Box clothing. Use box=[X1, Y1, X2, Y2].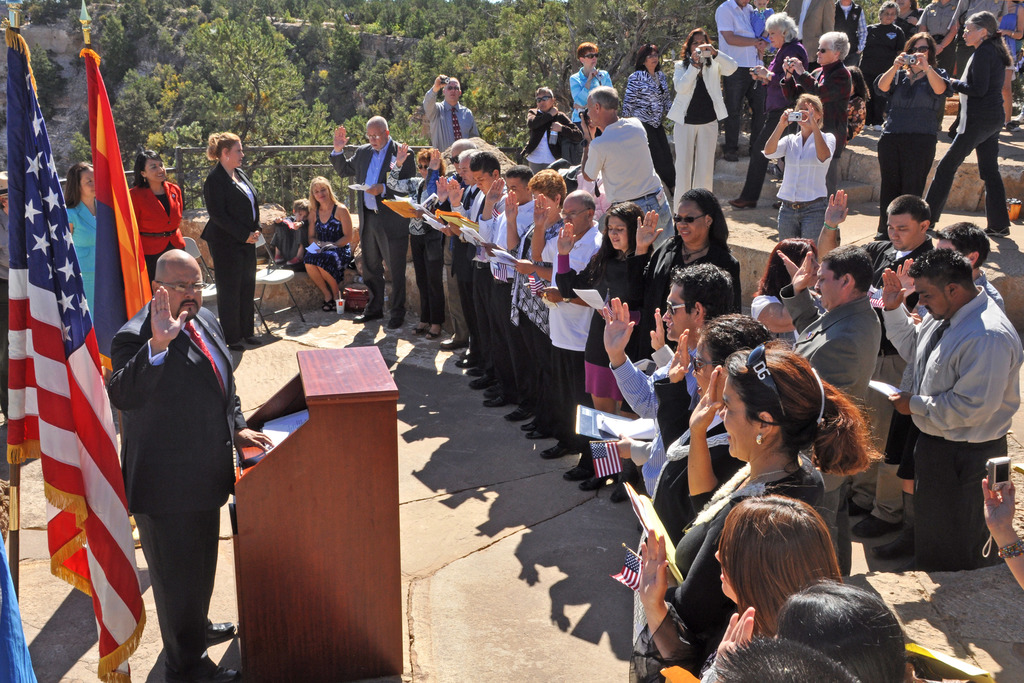
box=[120, 177, 184, 296].
